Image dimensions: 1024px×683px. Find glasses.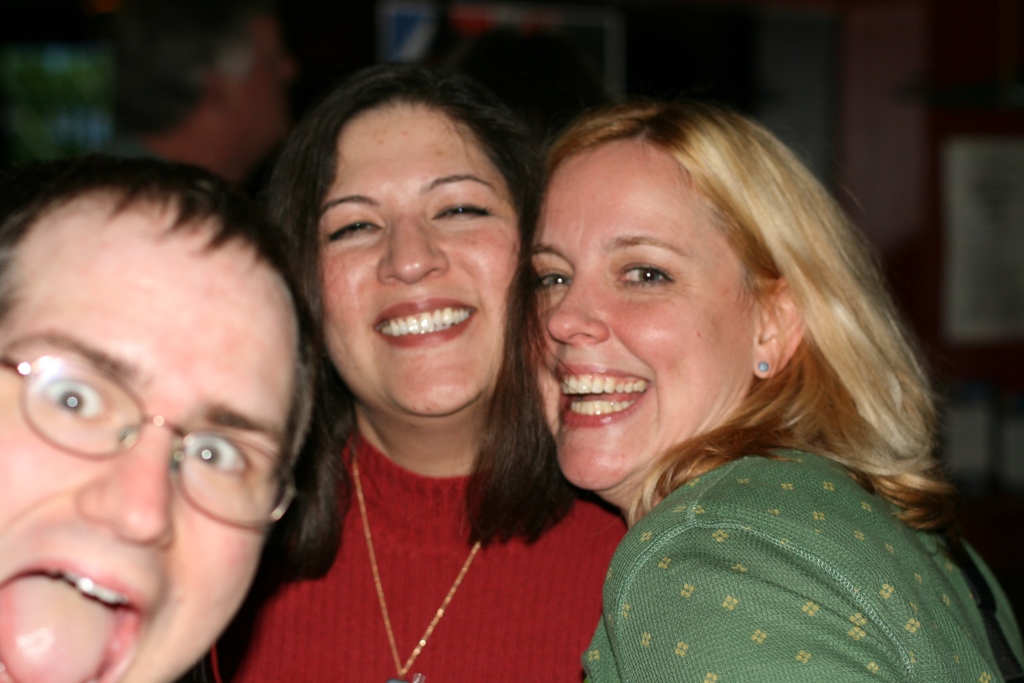
[15, 372, 284, 487].
